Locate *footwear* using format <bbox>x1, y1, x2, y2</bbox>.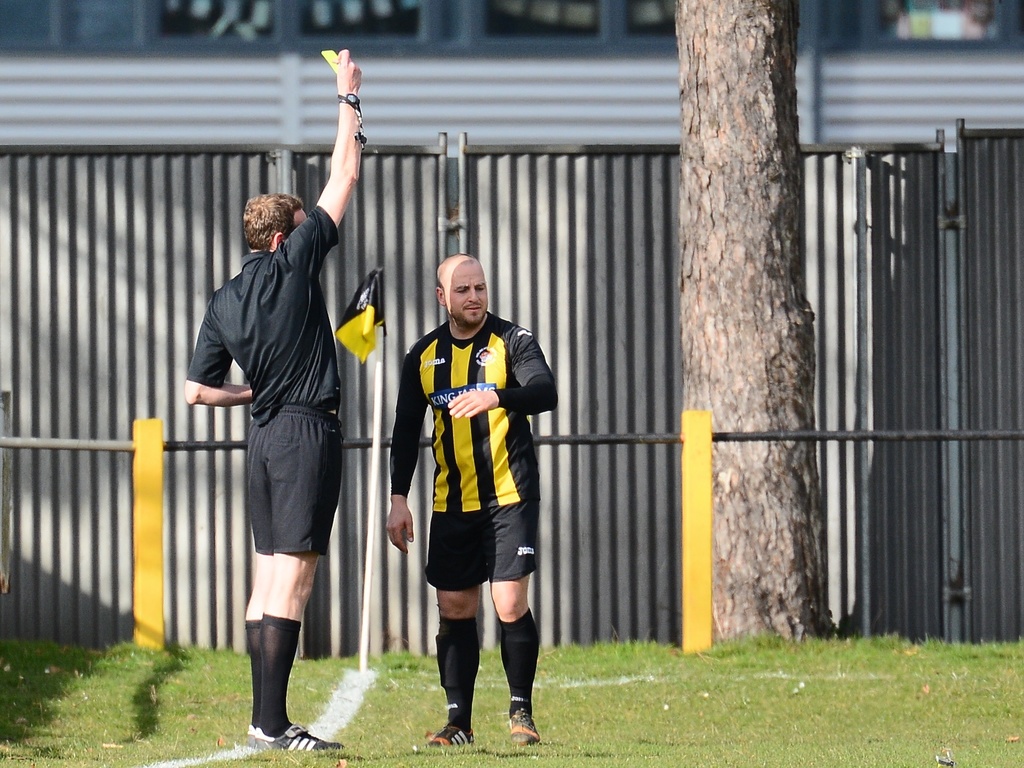
<bbox>508, 712, 538, 745</bbox>.
